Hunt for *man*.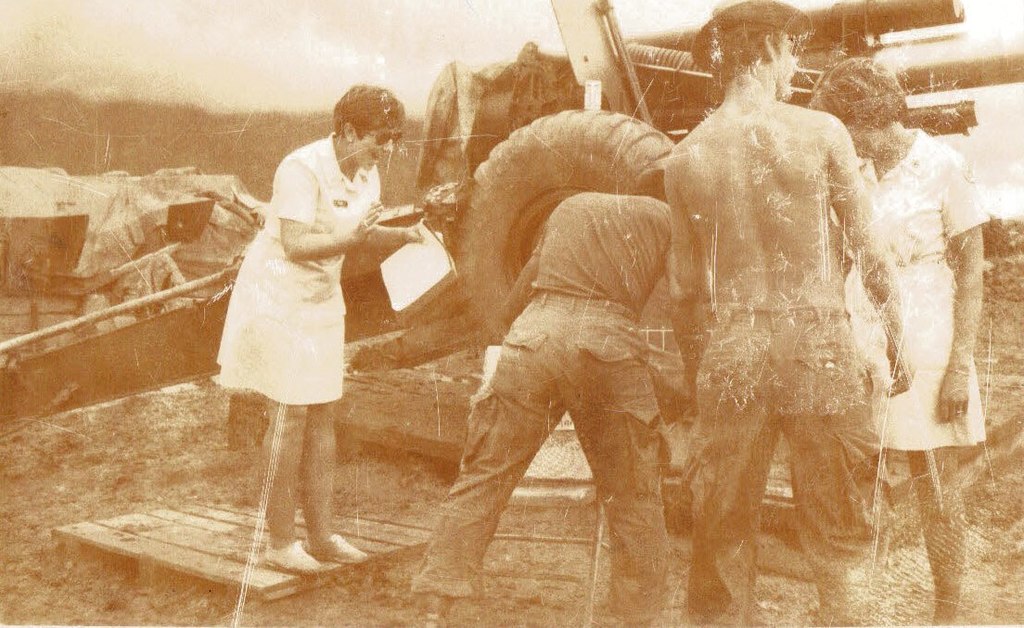
Hunted down at [left=410, top=168, right=711, bottom=627].
